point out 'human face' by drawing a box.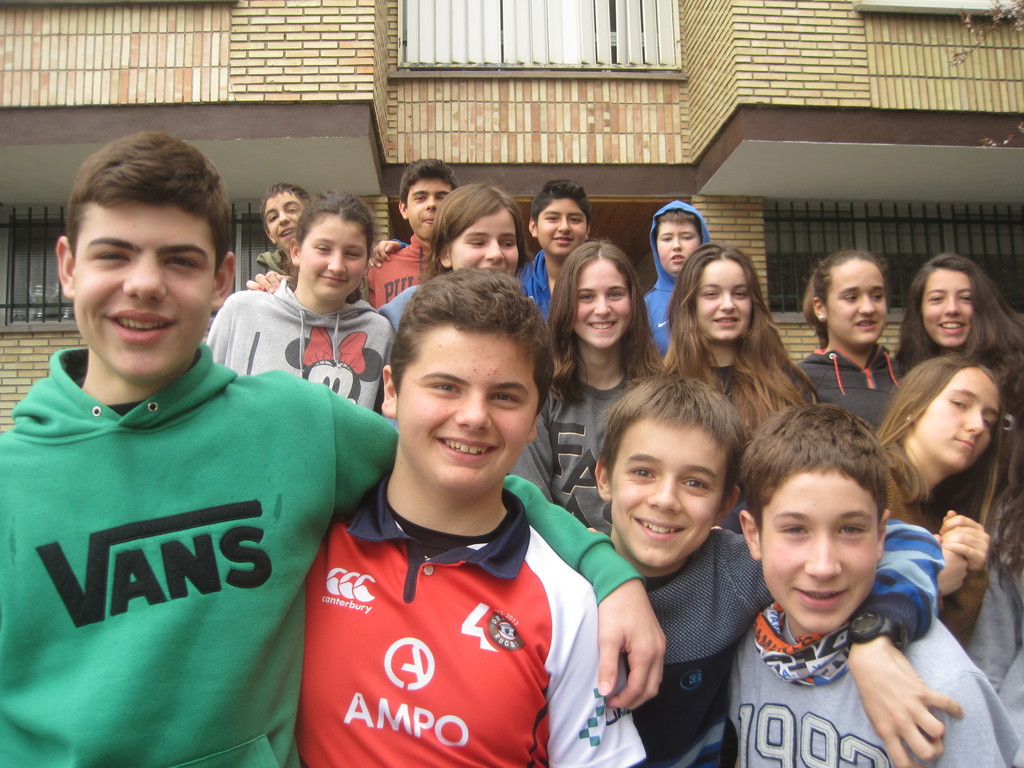
crop(918, 367, 998, 473).
